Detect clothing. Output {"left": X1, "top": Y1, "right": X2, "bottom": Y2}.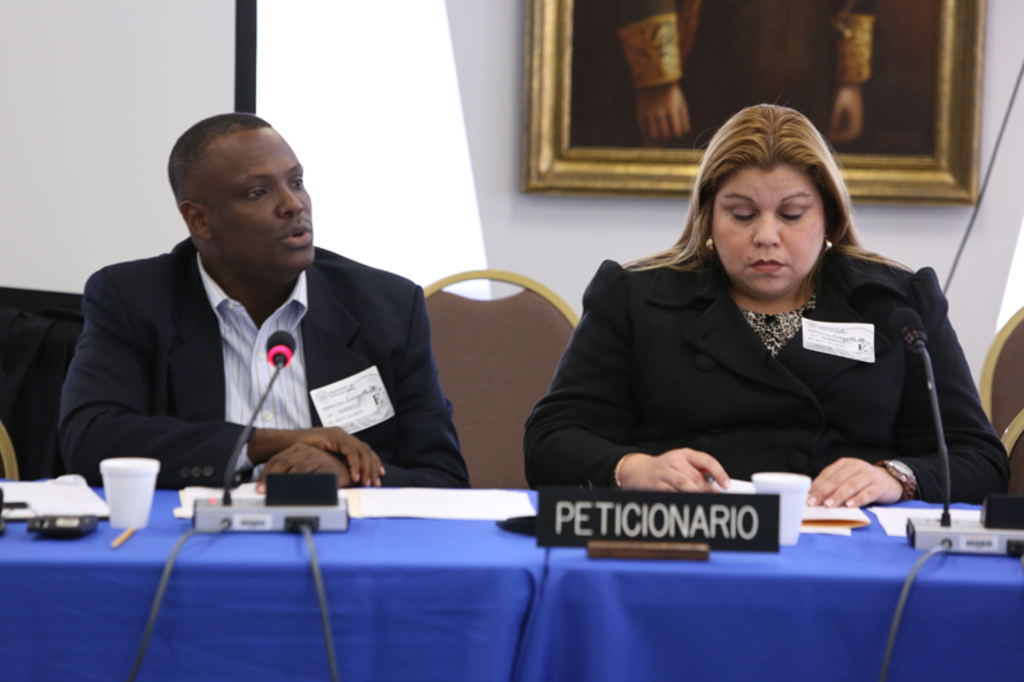
{"left": 55, "top": 238, "right": 472, "bottom": 491}.
